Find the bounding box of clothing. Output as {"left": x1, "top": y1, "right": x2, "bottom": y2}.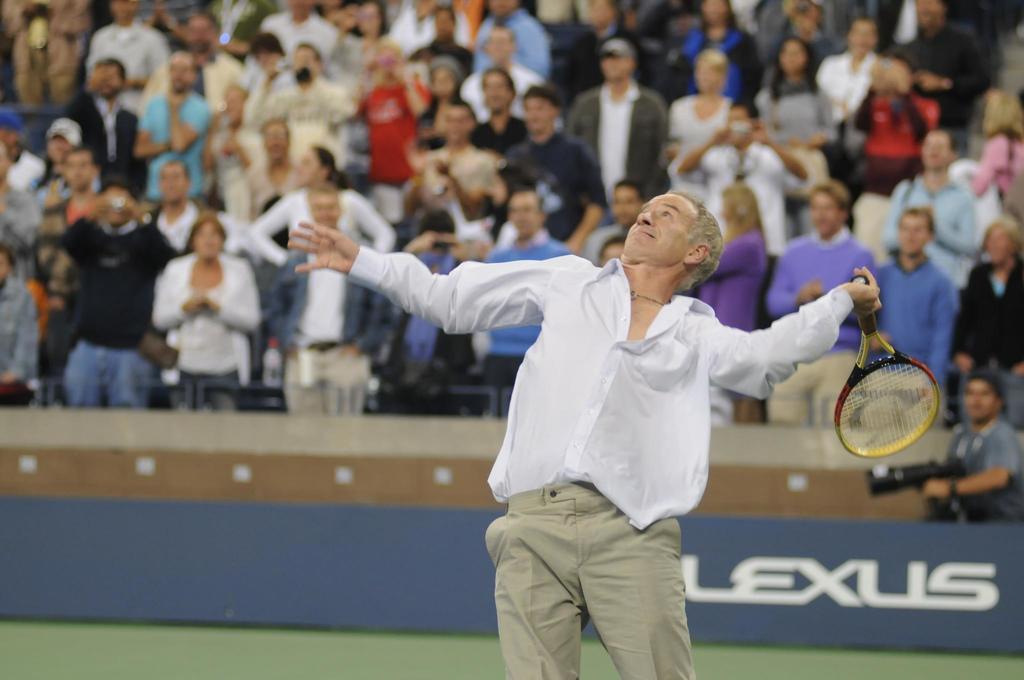
{"left": 63, "top": 215, "right": 170, "bottom": 412}.
